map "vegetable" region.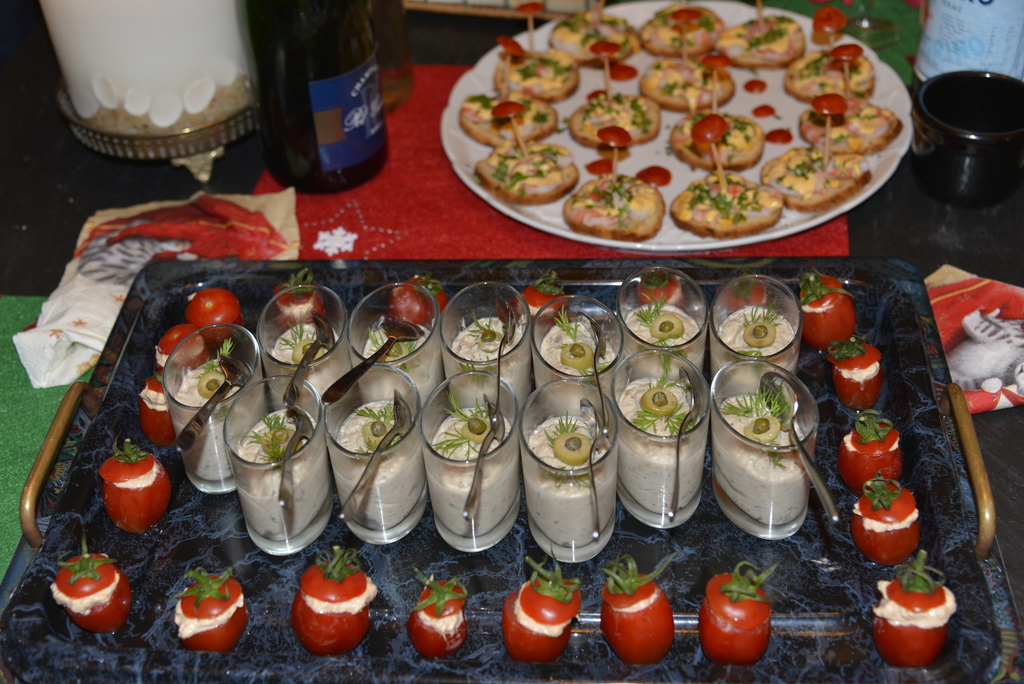
Mapped to BBox(829, 340, 877, 370).
